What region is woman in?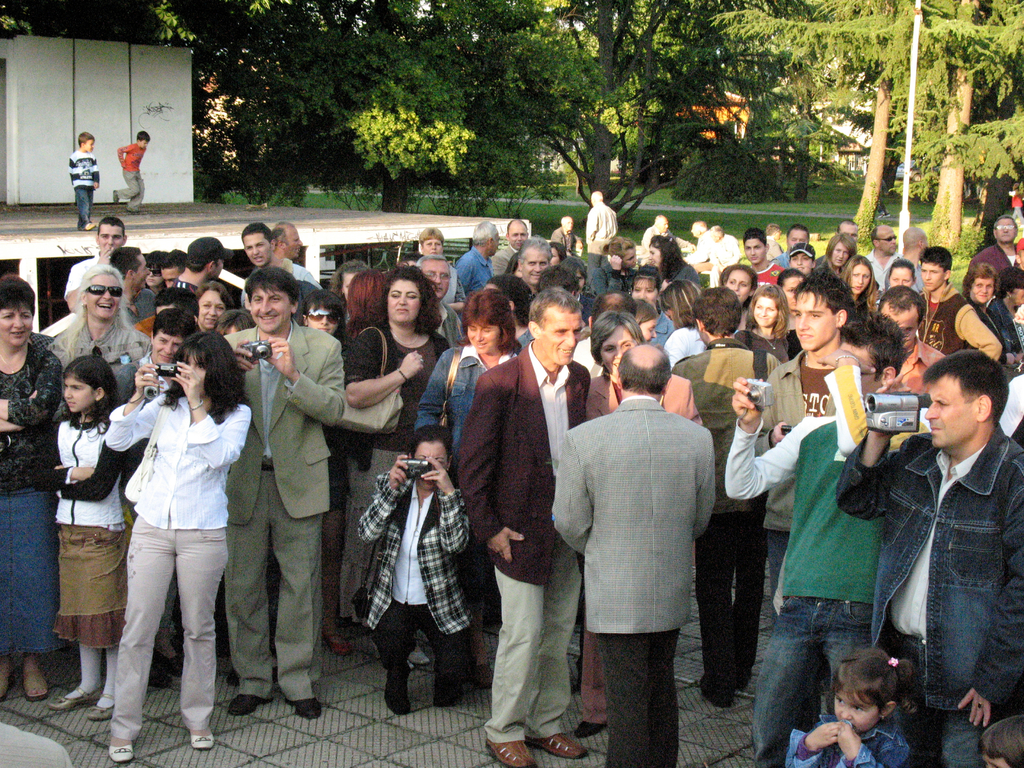
(left=0, top=275, right=63, bottom=707).
